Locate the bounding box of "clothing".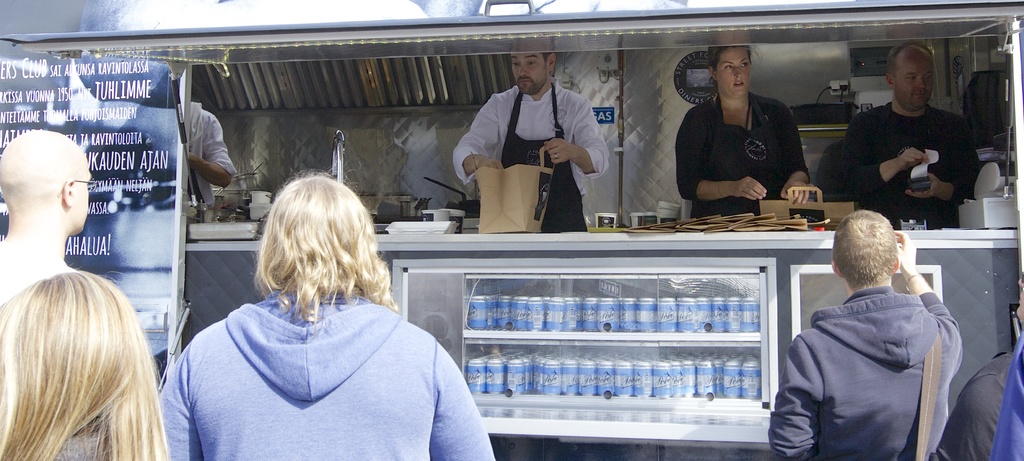
Bounding box: left=847, top=98, right=981, bottom=222.
